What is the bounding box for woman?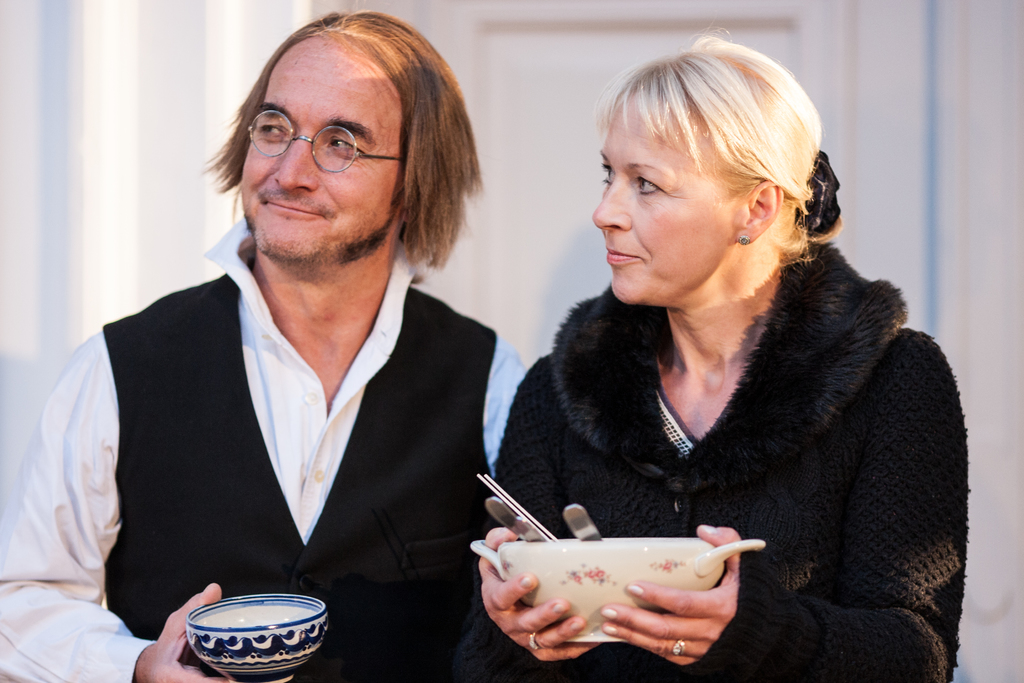
l=457, t=34, r=957, b=662.
